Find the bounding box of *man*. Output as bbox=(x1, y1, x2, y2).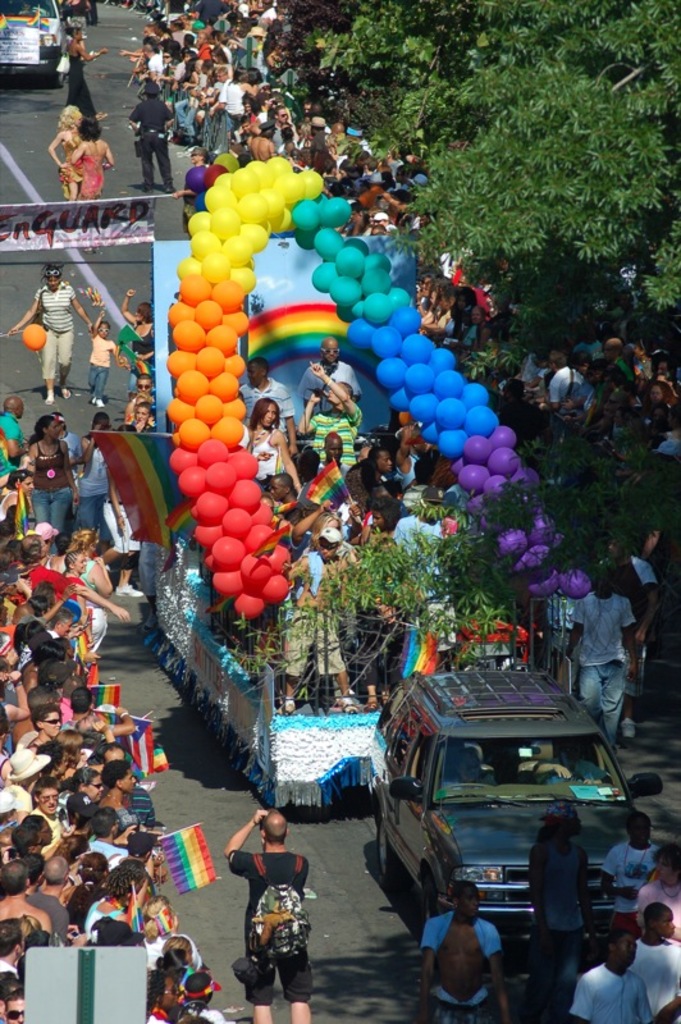
bbox=(630, 904, 680, 1023).
